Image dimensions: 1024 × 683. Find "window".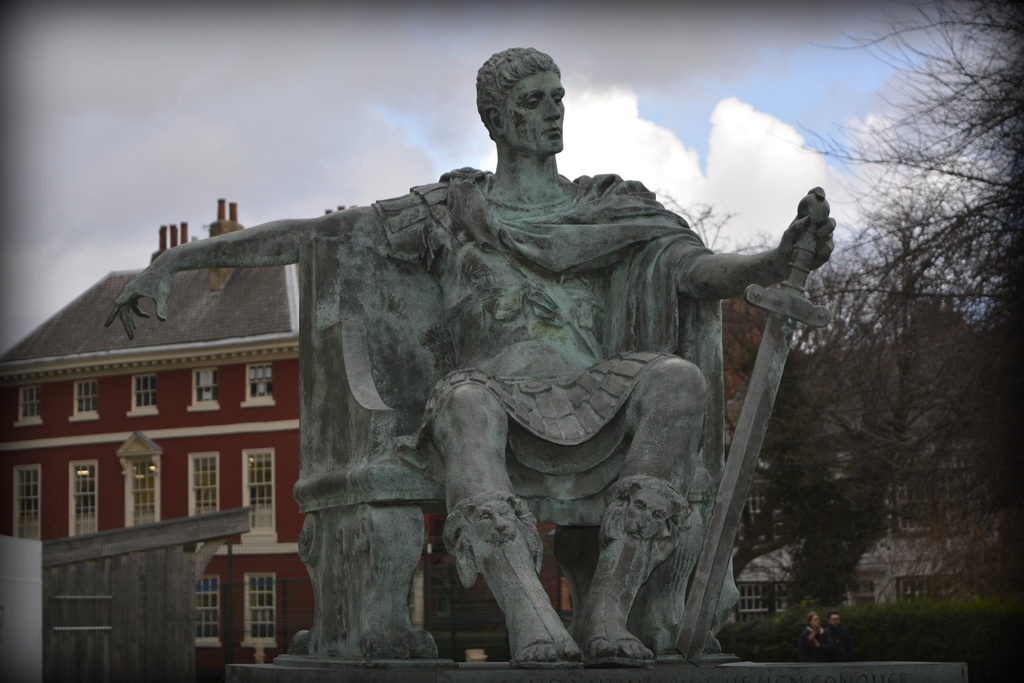
bbox(13, 466, 43, 541).
